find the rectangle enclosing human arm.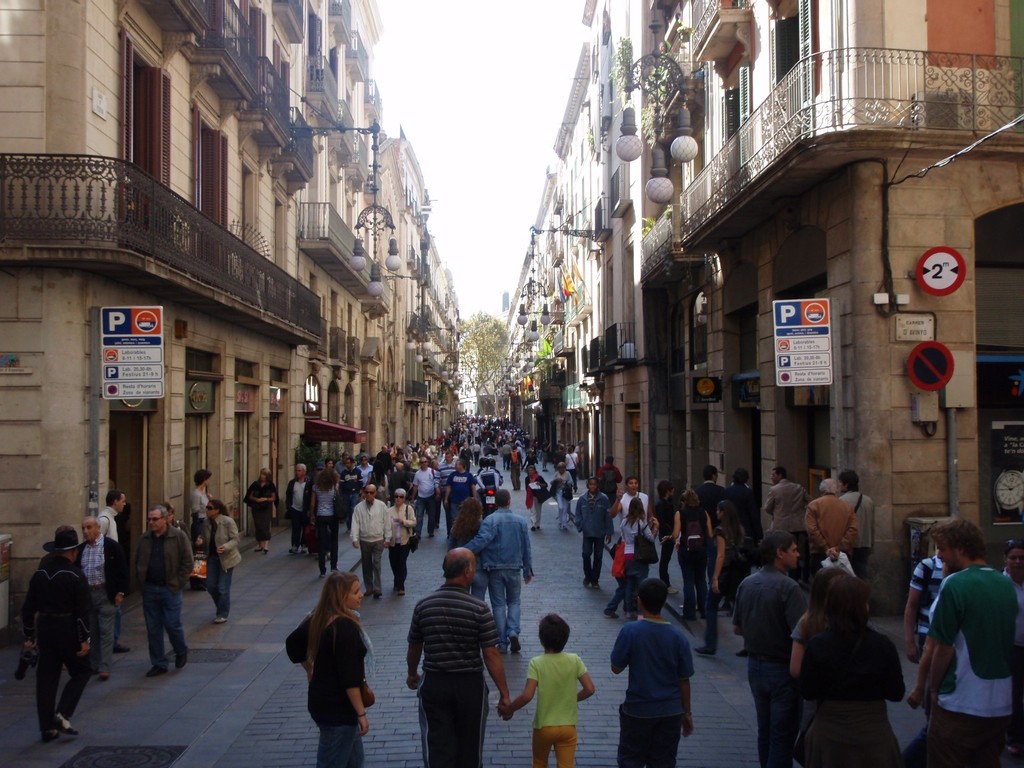
[284, 486, 289, 509].
